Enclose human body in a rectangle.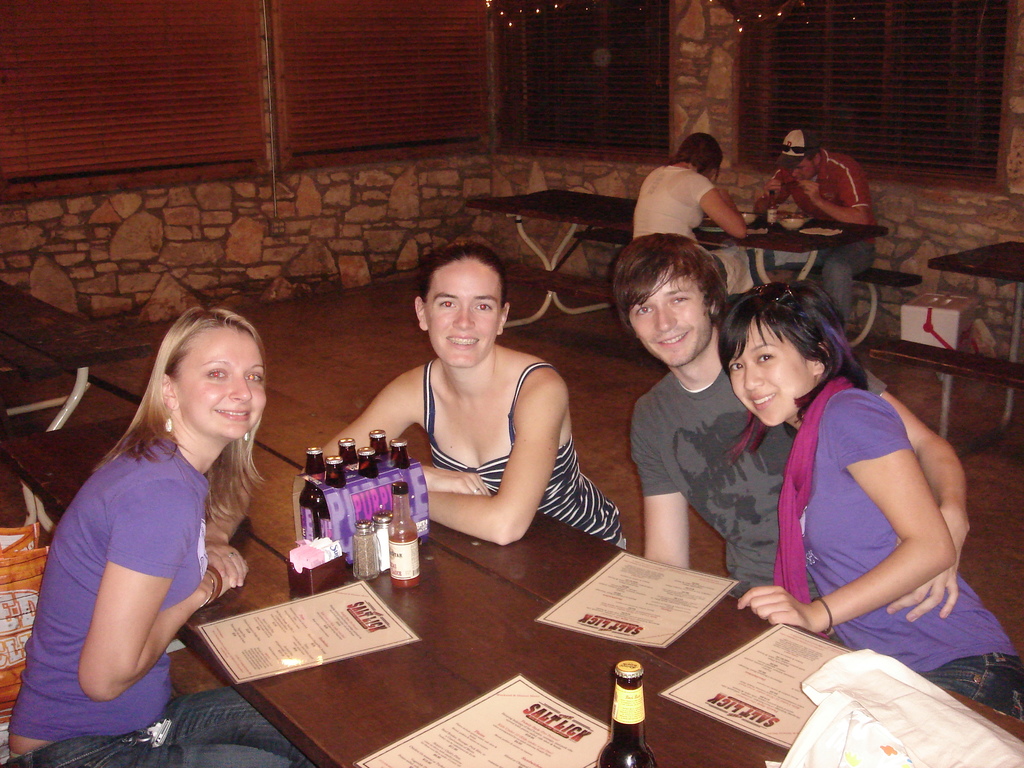
select_region(616, 218, 966, 604).
